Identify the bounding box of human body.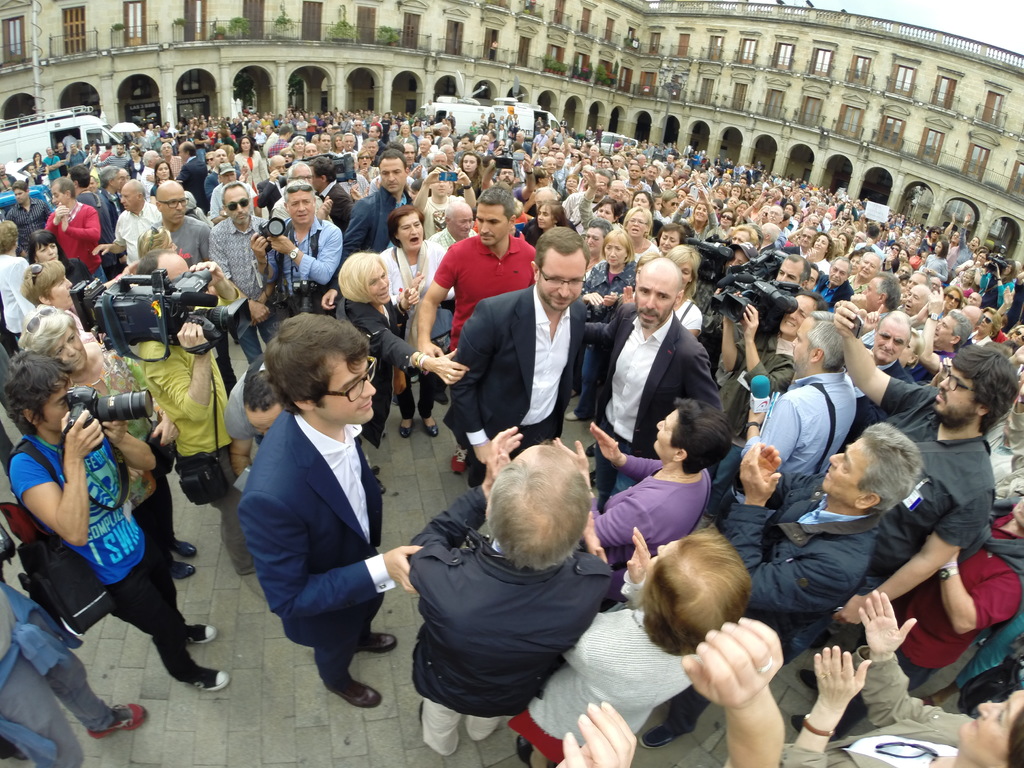
403, 418, 620, 746.
